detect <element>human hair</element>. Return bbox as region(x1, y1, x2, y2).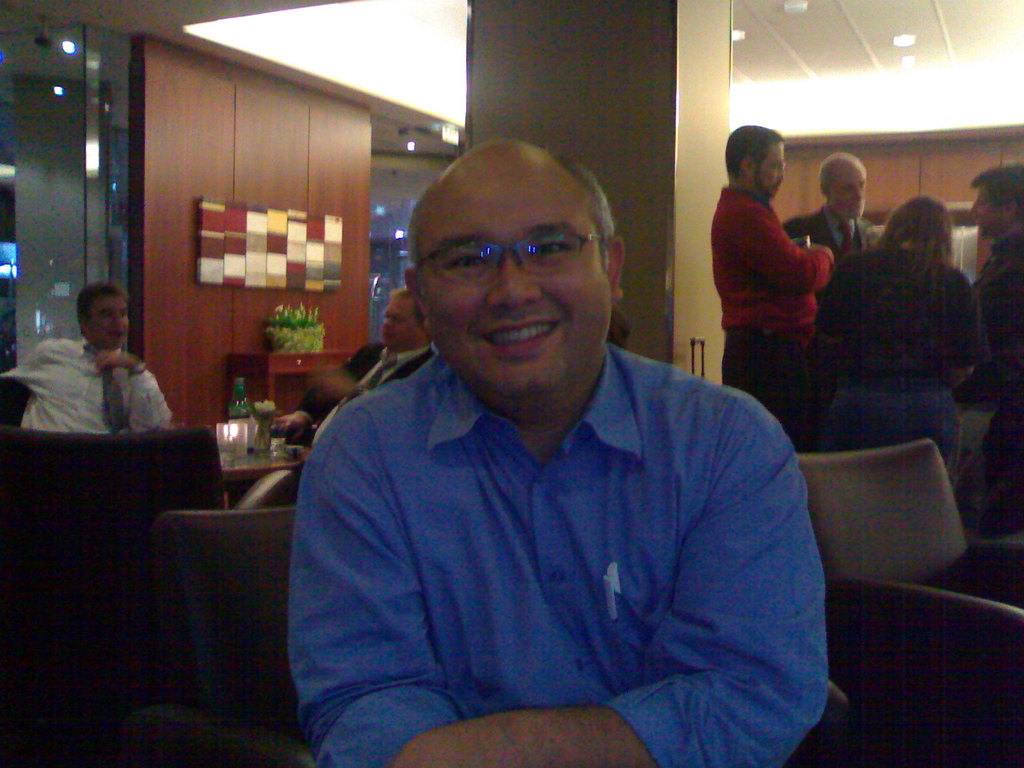
region(404, 155, 611, 273).
